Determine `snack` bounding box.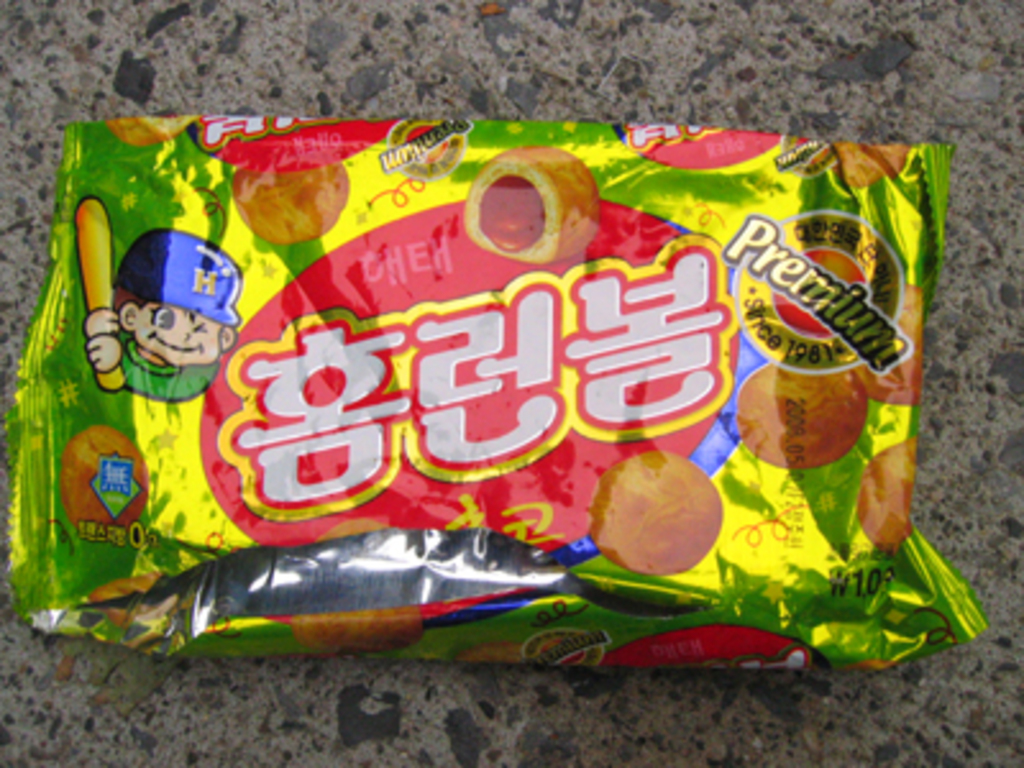
Determined: <region>61, 422, 151, 527</region>.
